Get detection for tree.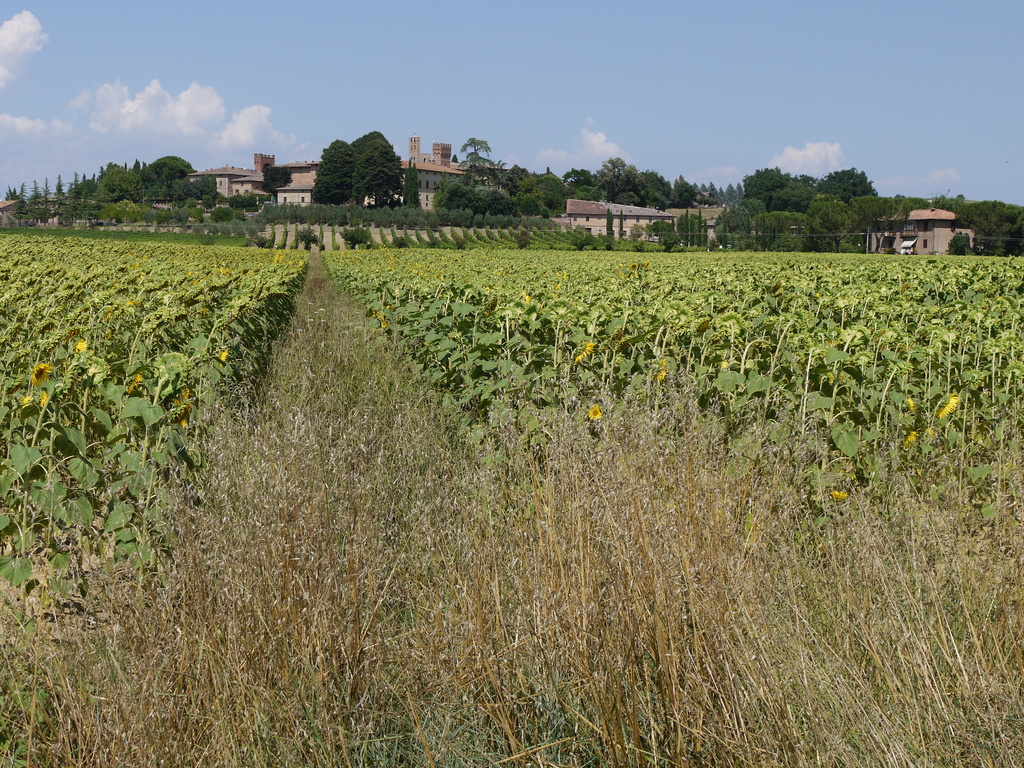
Detection: (left=734, top=165, right=788, bottom=209).
